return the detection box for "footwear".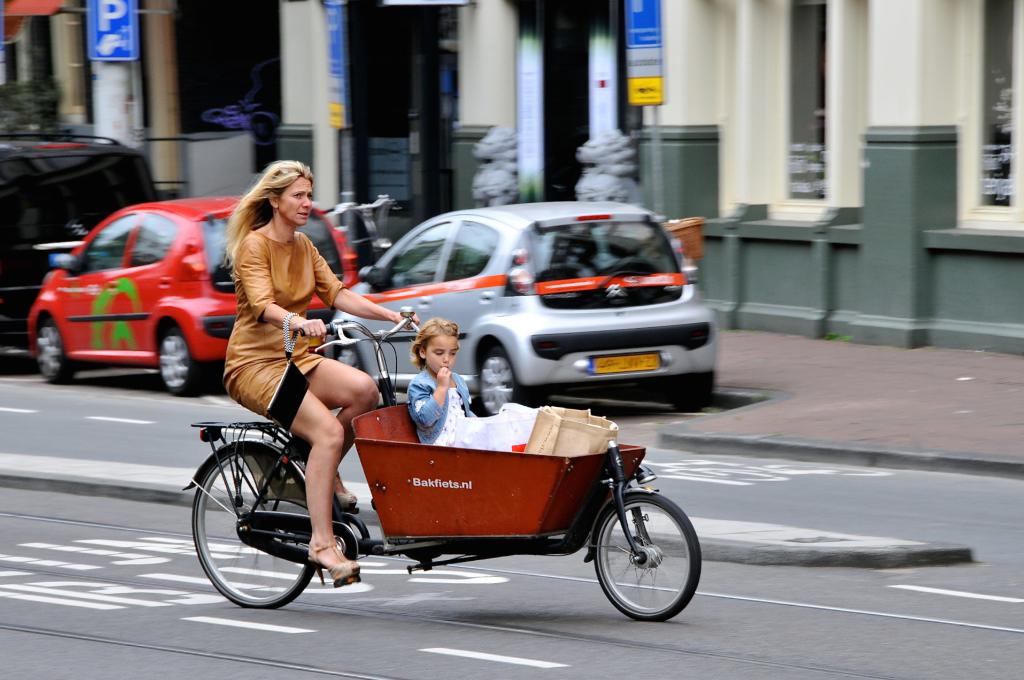
bbox=[330, 467, 360, 509].
